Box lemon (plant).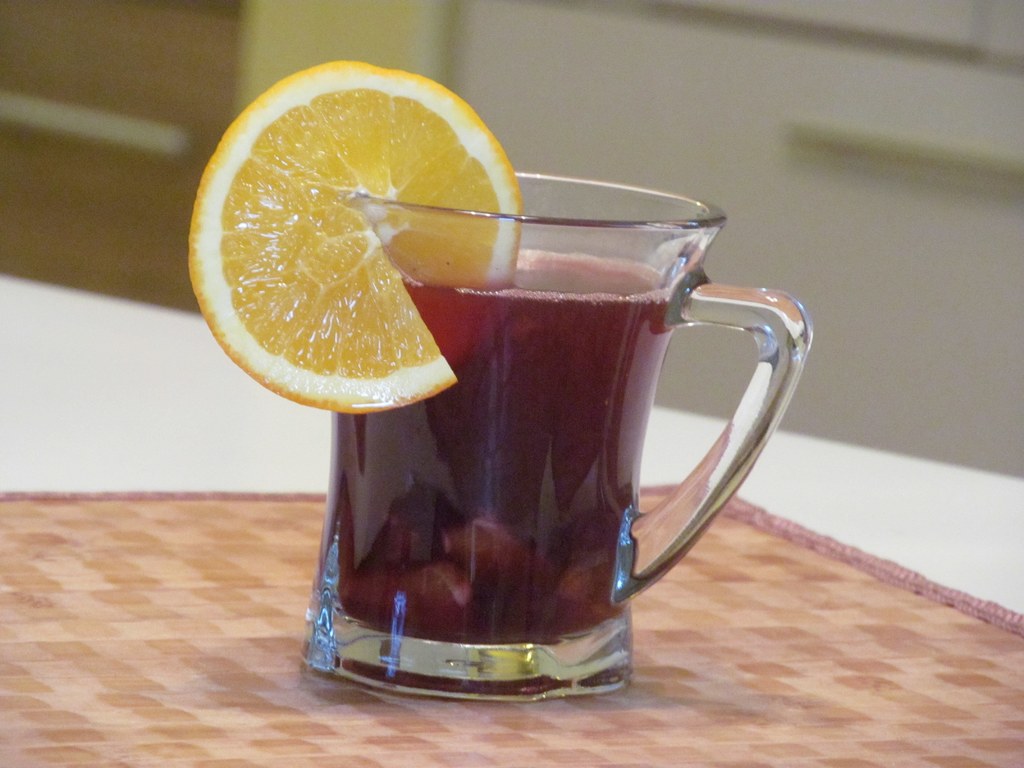
184, 60, 531, 414.
